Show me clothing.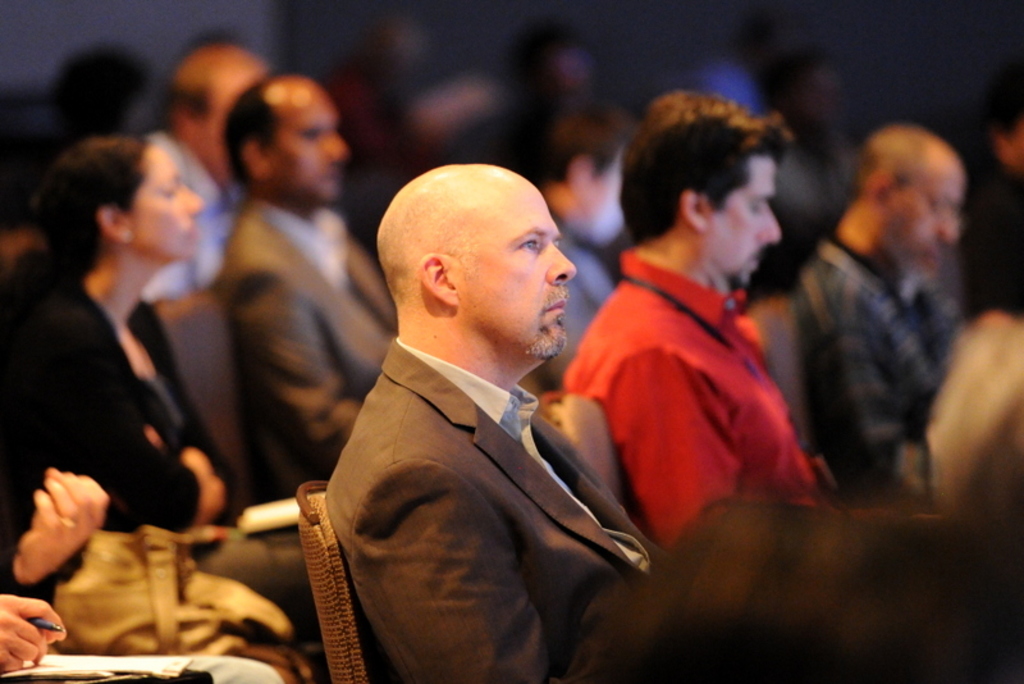
clothing is here: (left=0, top=511, right=90, bottom=605).
